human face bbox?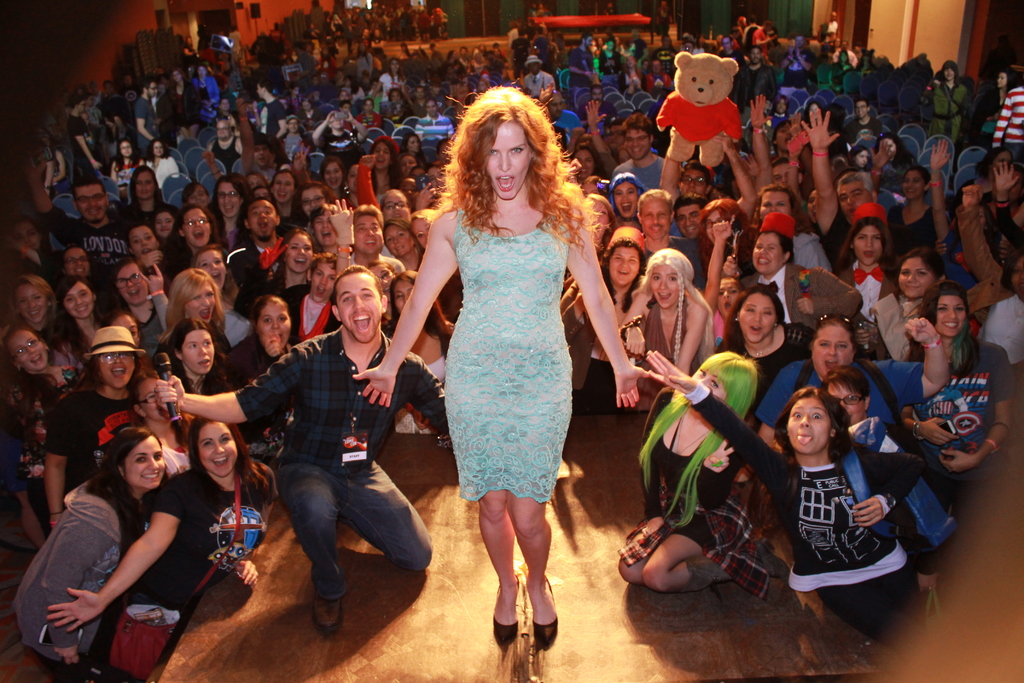
(776, 161, 794, 184)
